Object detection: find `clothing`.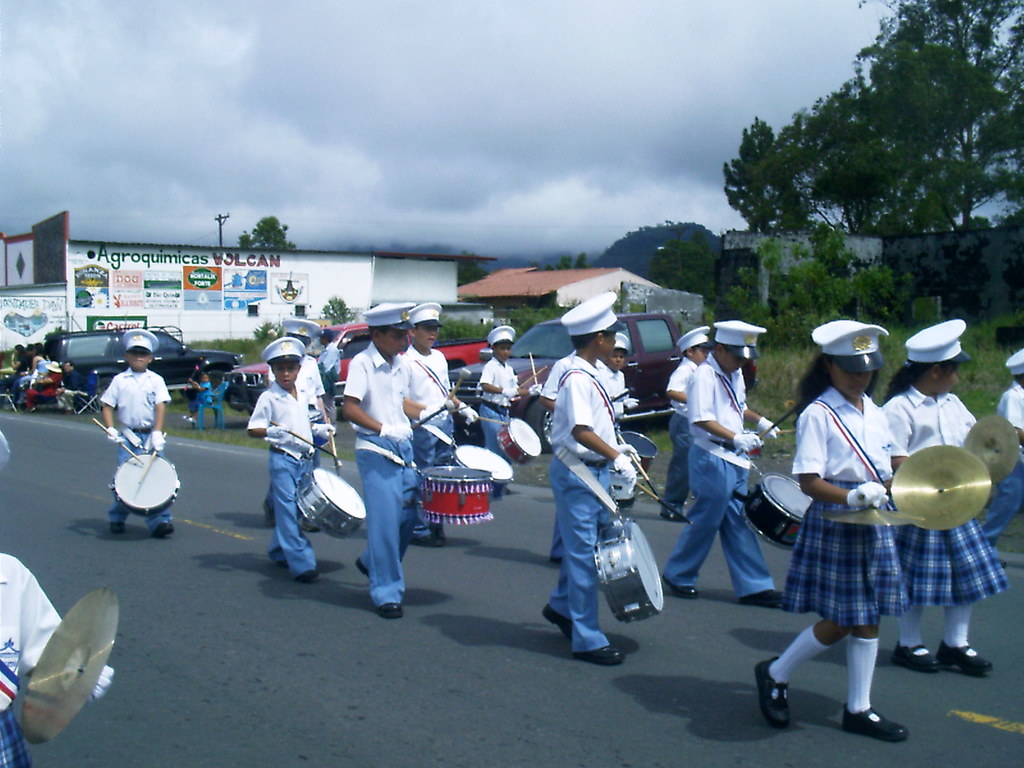
bbox=[546, 352, 611, 655].
